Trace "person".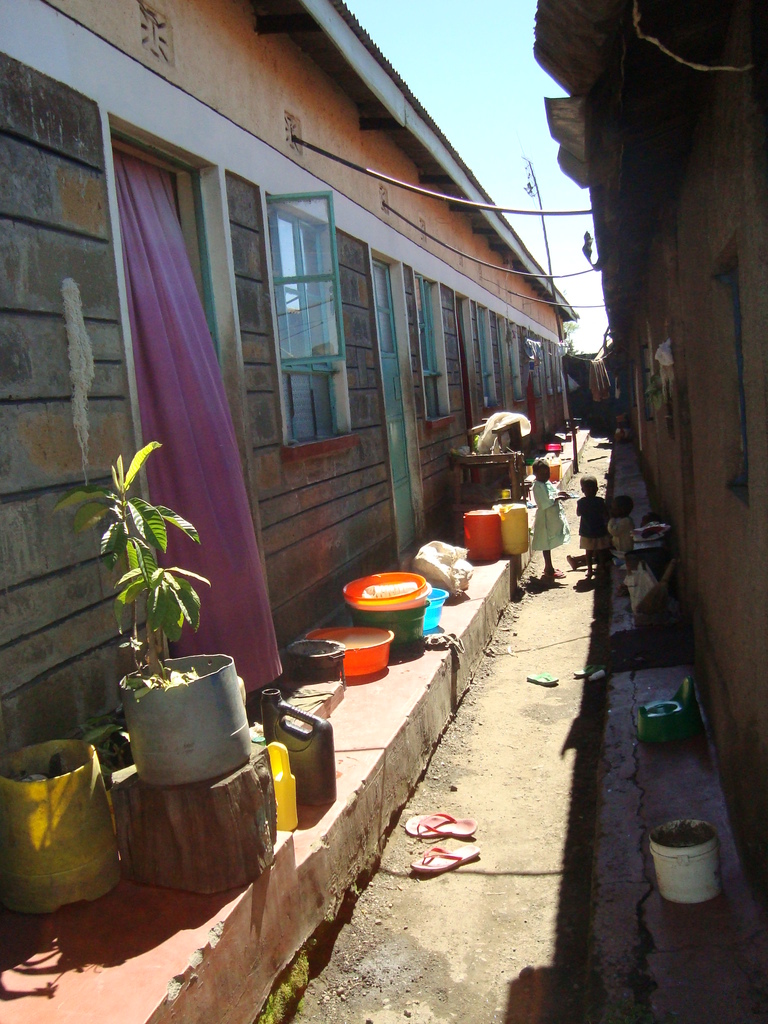
Traced to (left=578, top=468, right=611, bottom=575).
